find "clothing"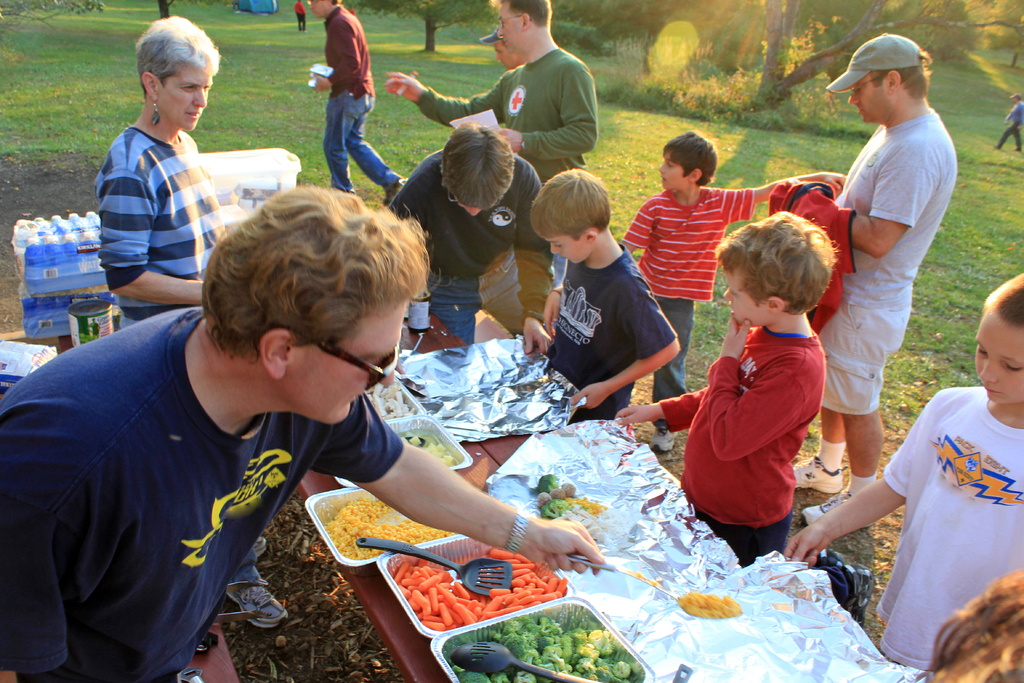
region(619, 188, 754, 407)
